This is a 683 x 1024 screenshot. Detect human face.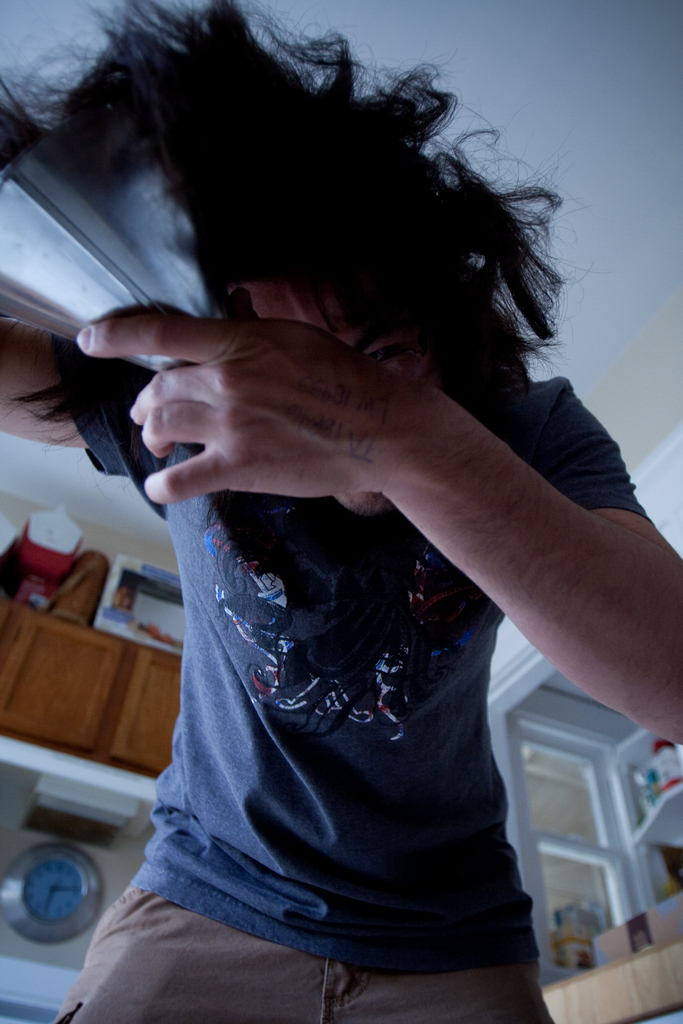
<bbox>239, 277, 443, 504</bbox>.
